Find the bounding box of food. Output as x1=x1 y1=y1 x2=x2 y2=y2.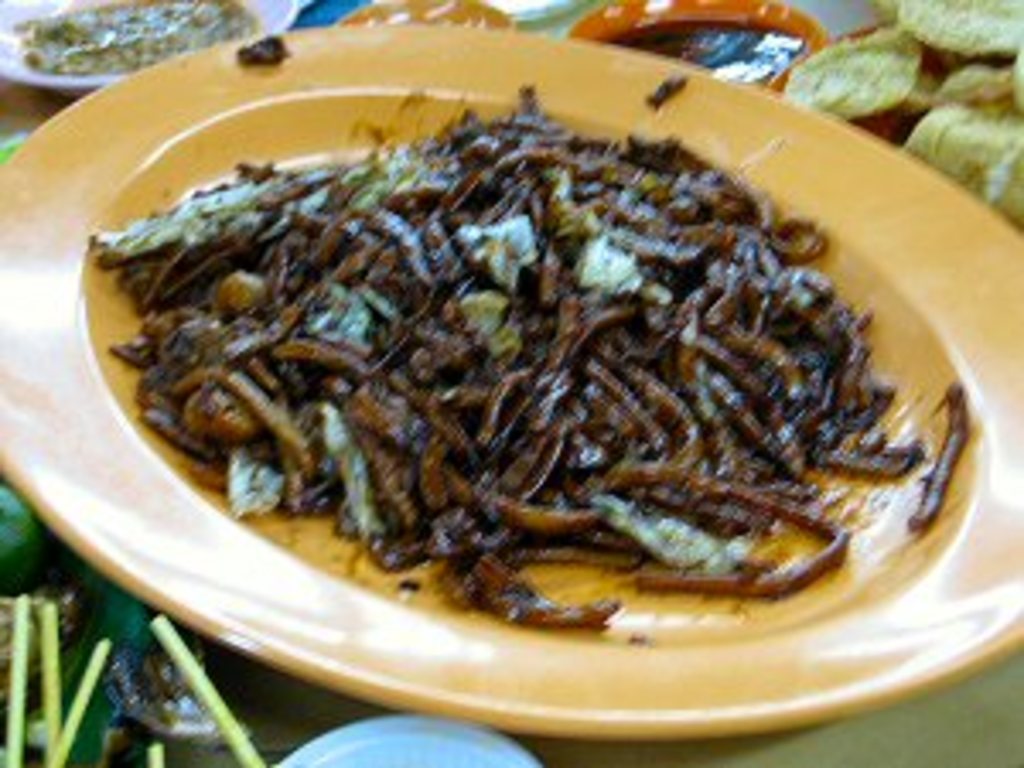
x1=236 y1=27 x2=287 y2=75.
